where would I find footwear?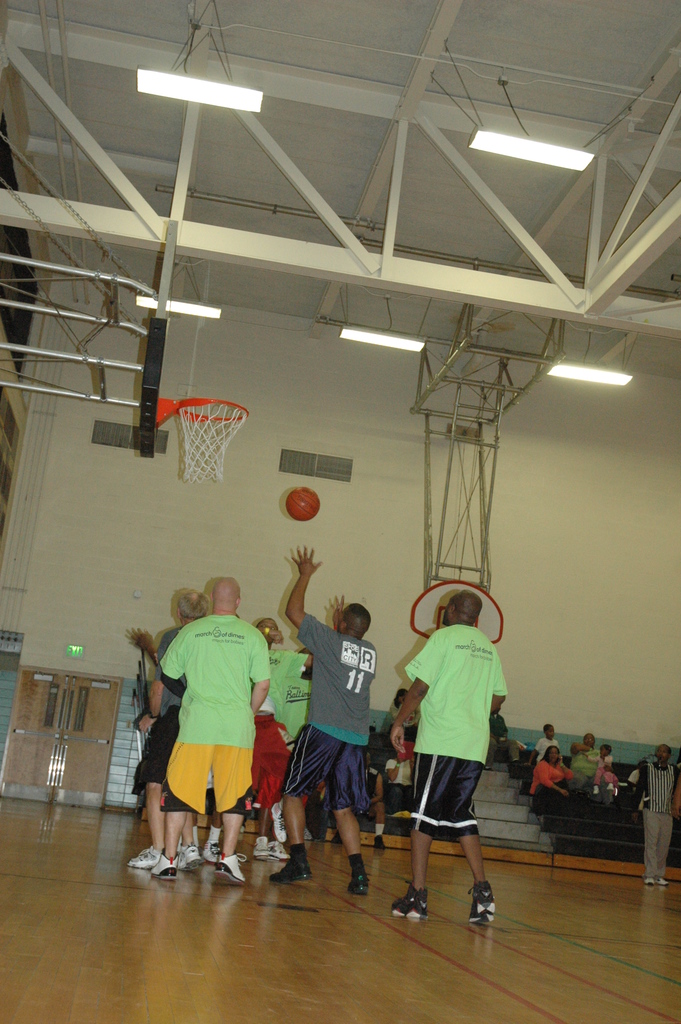
At rect(174, 844, 208, 867).
